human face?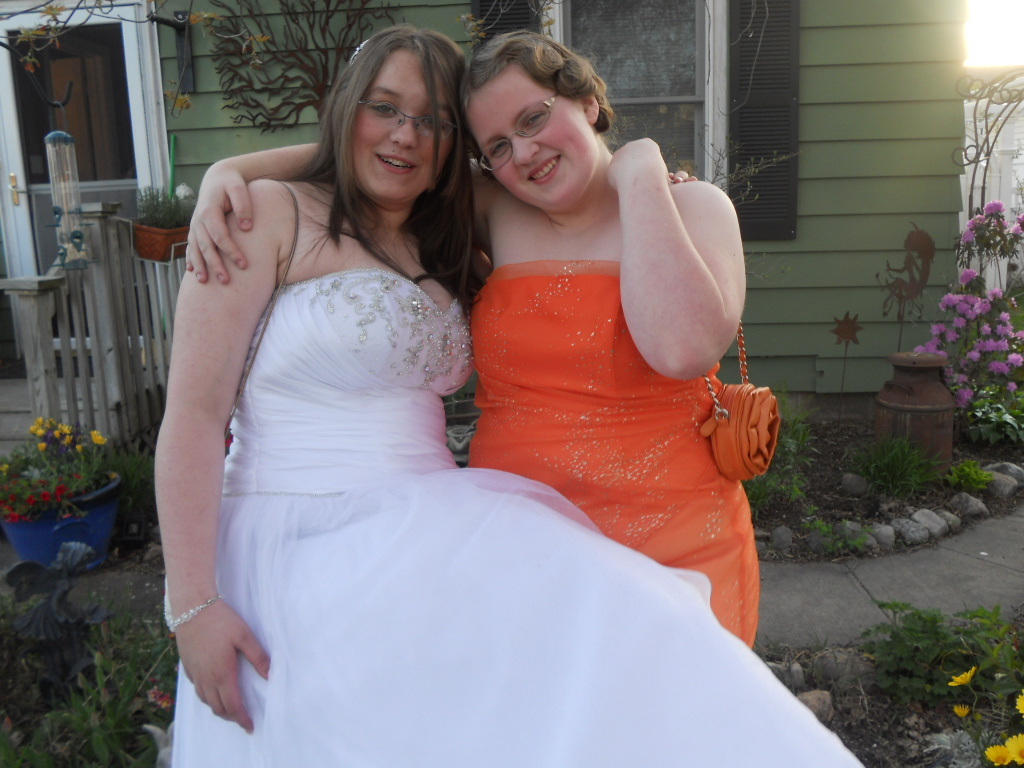
select_region(351, 47, 456, 204)
